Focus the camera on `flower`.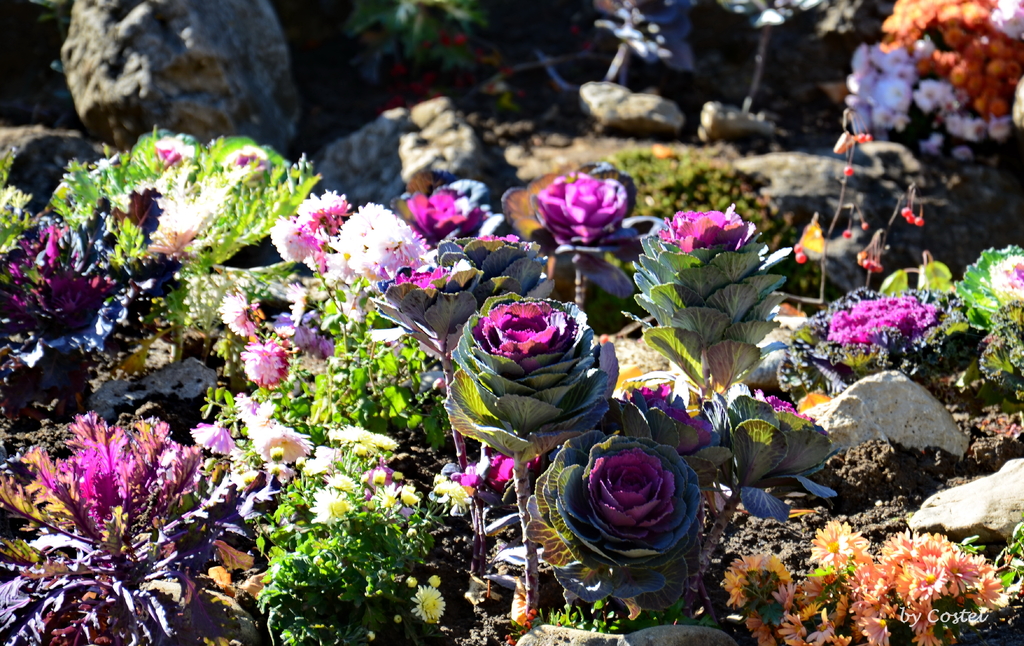
Focus region: [436,478,478,508].
